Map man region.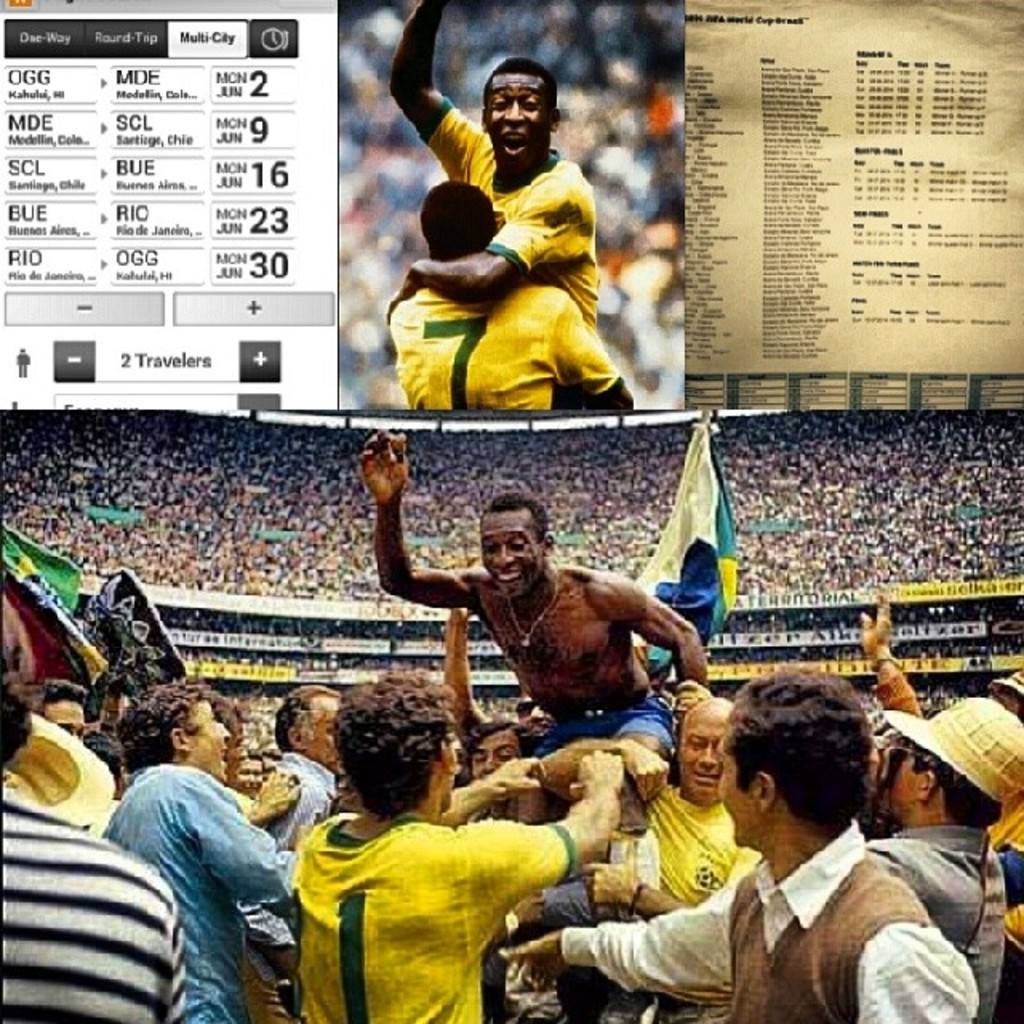
Mapped to BBox(358, 421, 725, 813).
